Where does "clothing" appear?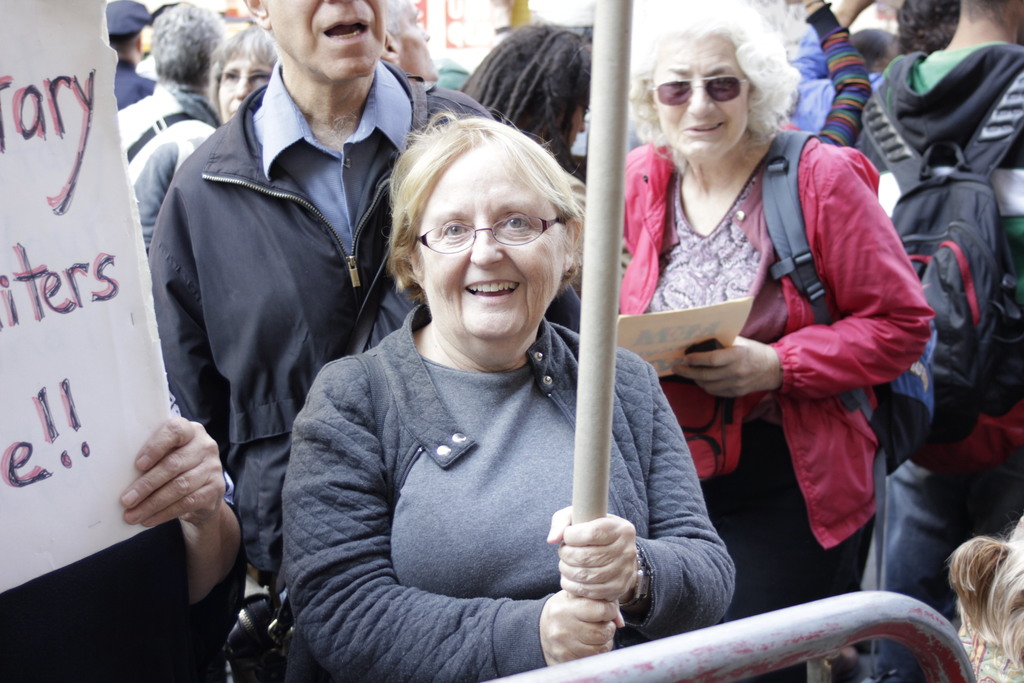
Appears at [0, 381, 233, 682].
